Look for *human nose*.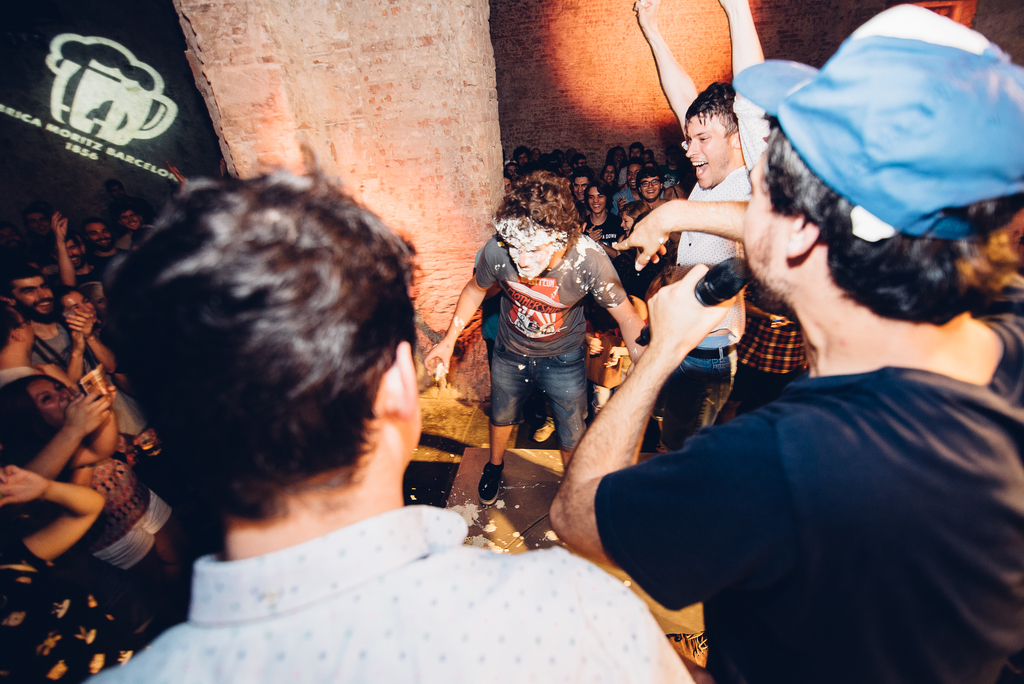
Found: region(83, 306, 89, 313).
